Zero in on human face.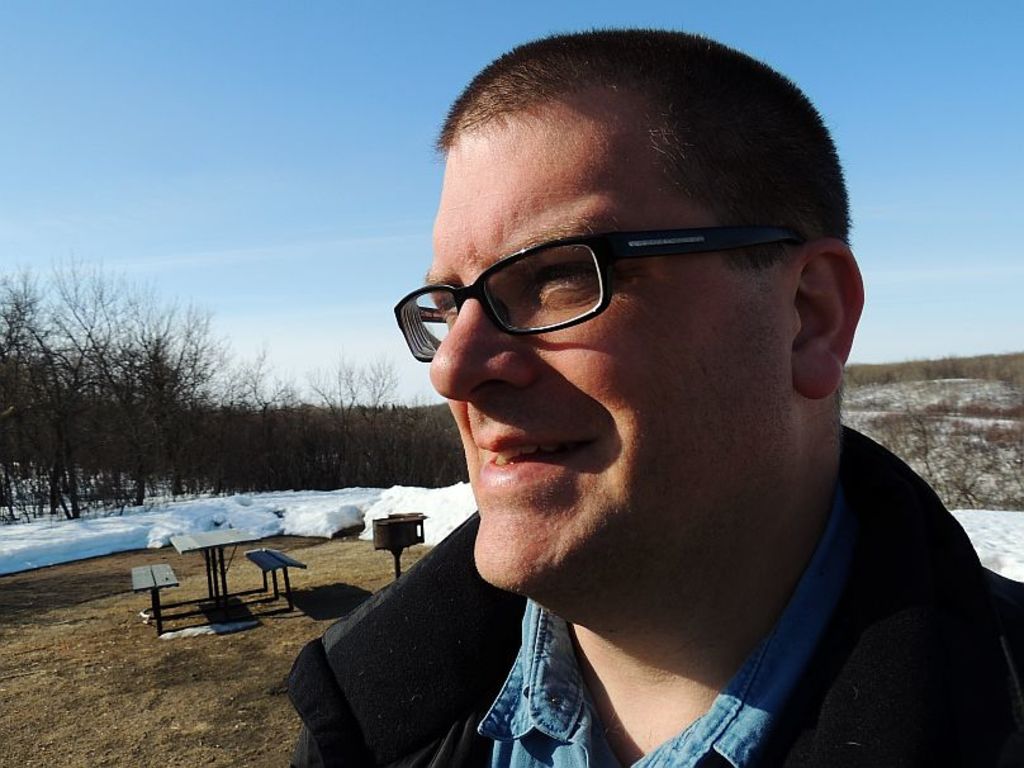
Zeroed in: 427:123:771:588.
